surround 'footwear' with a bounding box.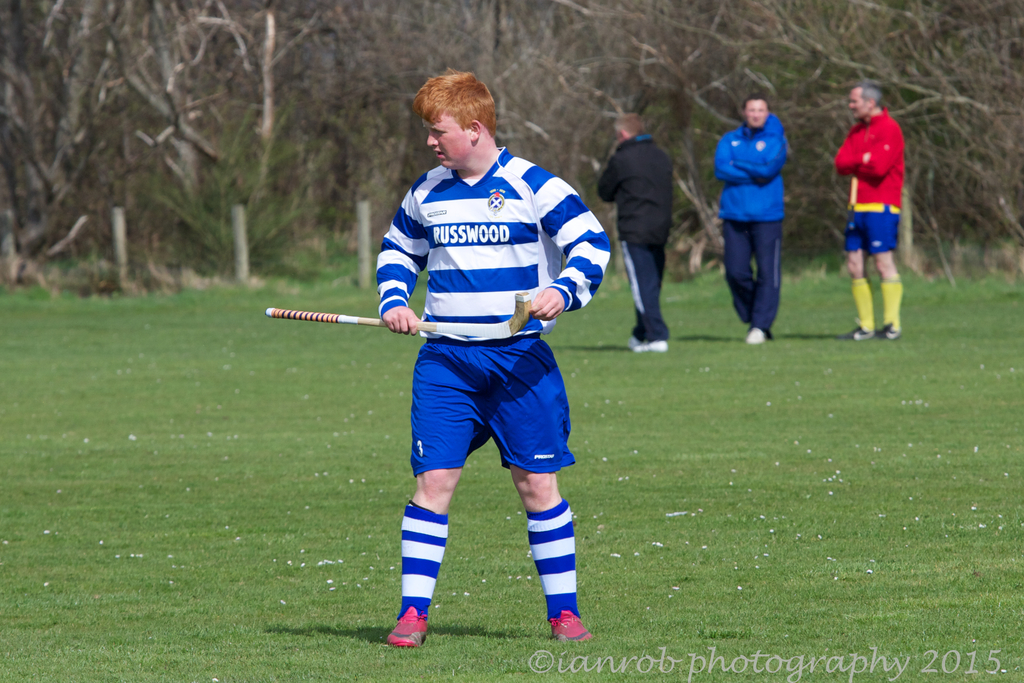
detection(749, 325, 761, 341).
